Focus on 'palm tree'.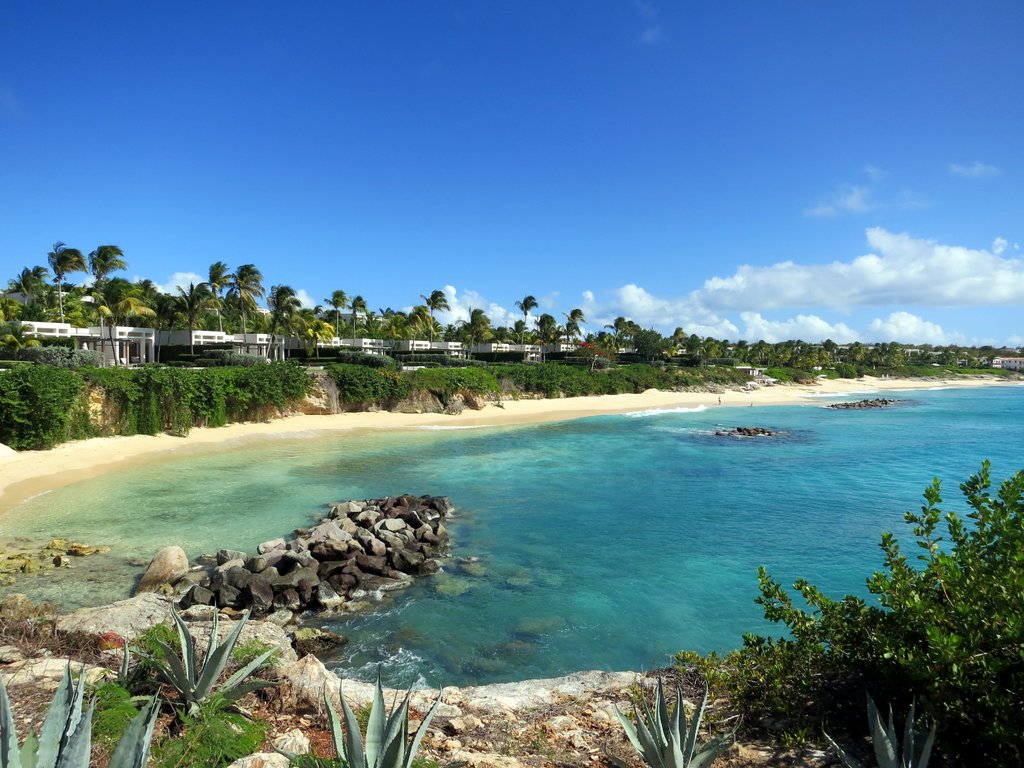
Focused at region(346, 294, 369, 340).
